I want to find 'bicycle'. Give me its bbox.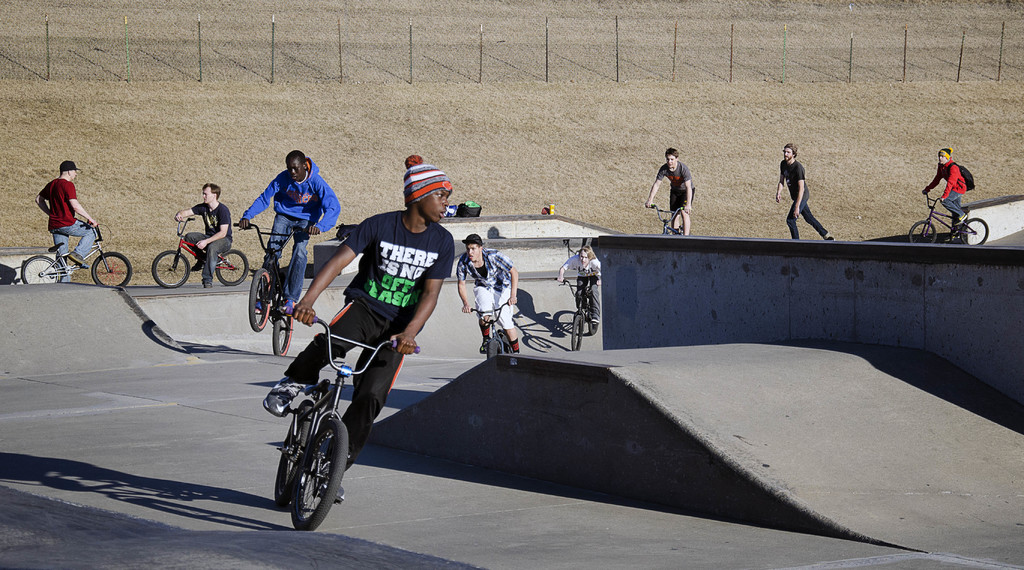
region(557, 270, 601, 355).
